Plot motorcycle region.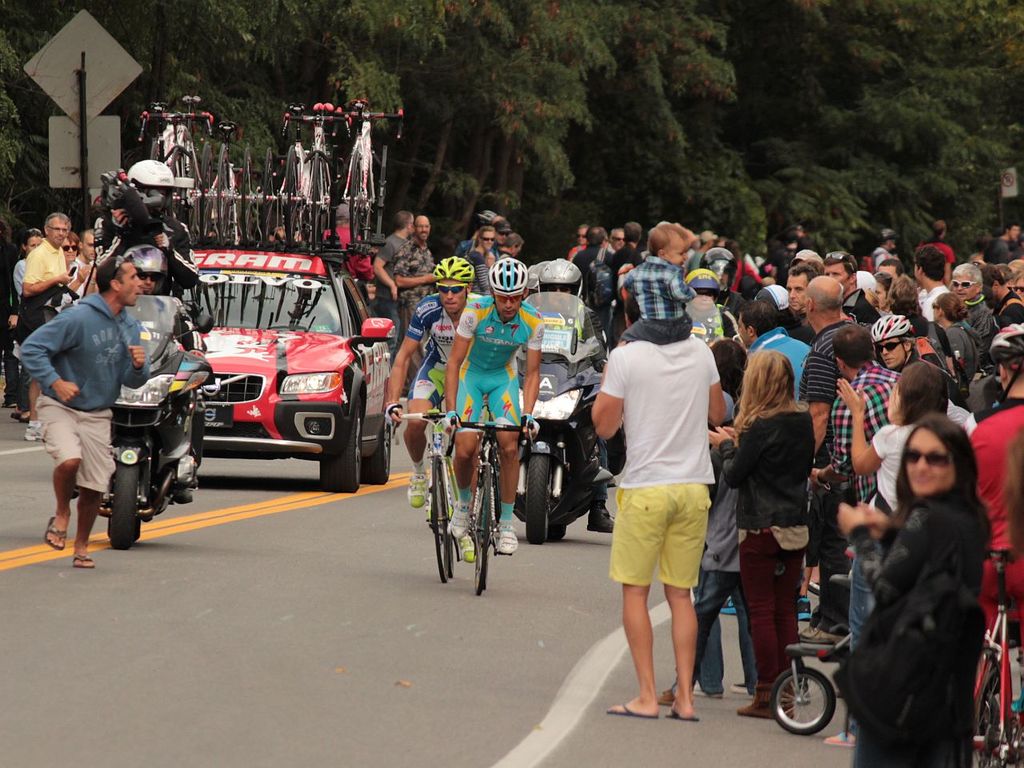
Plotted at BBox(113, 292, 212, 552).
